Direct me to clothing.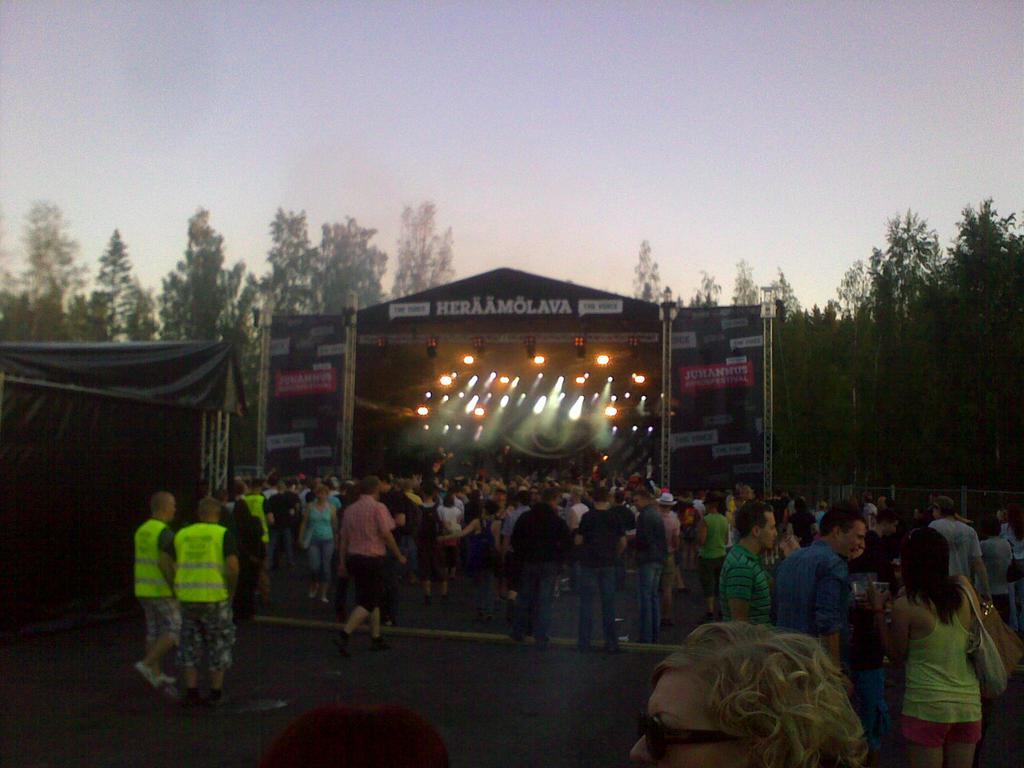
Direction: select_region(700, 507, 726, 580).
